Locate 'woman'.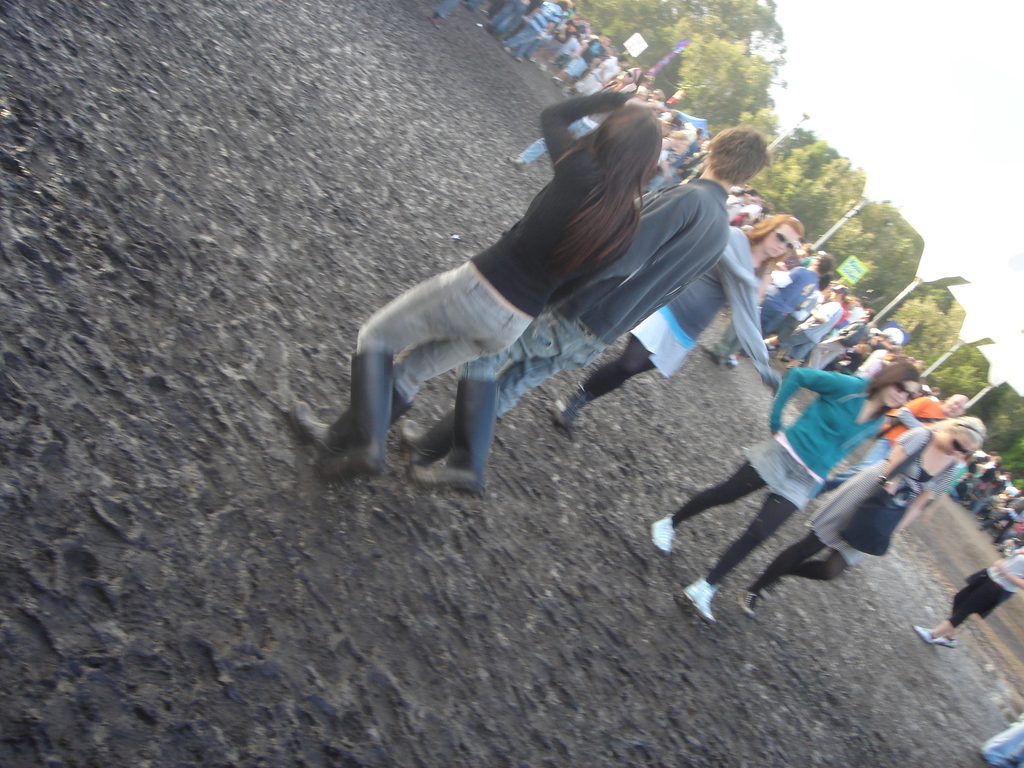
Bounding box: [549,227,799,427].
